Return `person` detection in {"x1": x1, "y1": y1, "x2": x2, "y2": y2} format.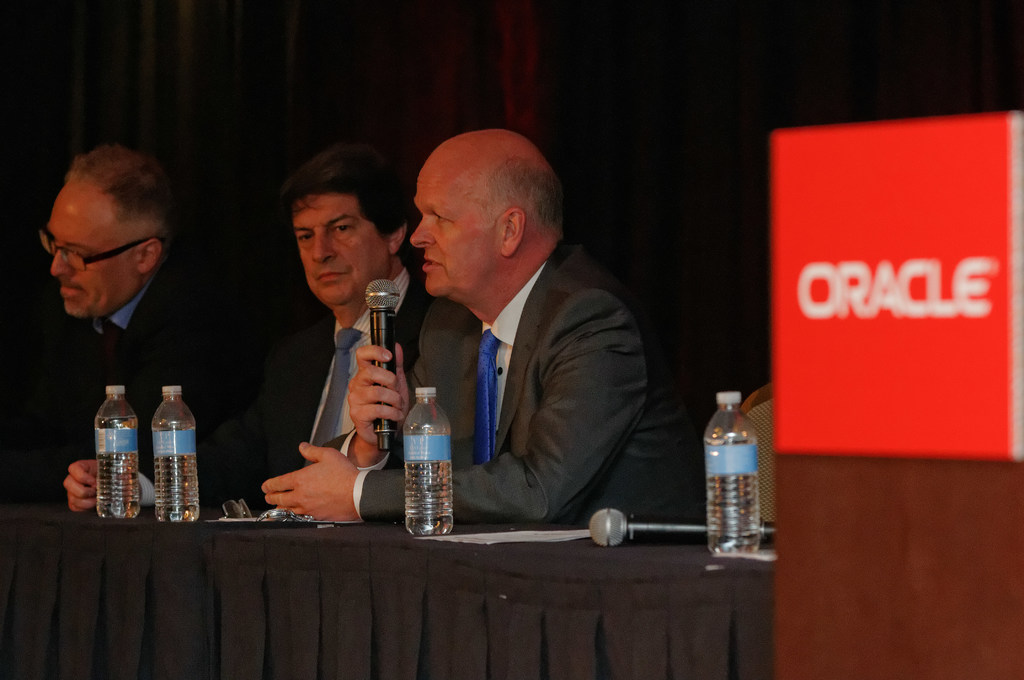
{"x1": 0, "y1": 125, "x2": 258, "y2": 487}.
